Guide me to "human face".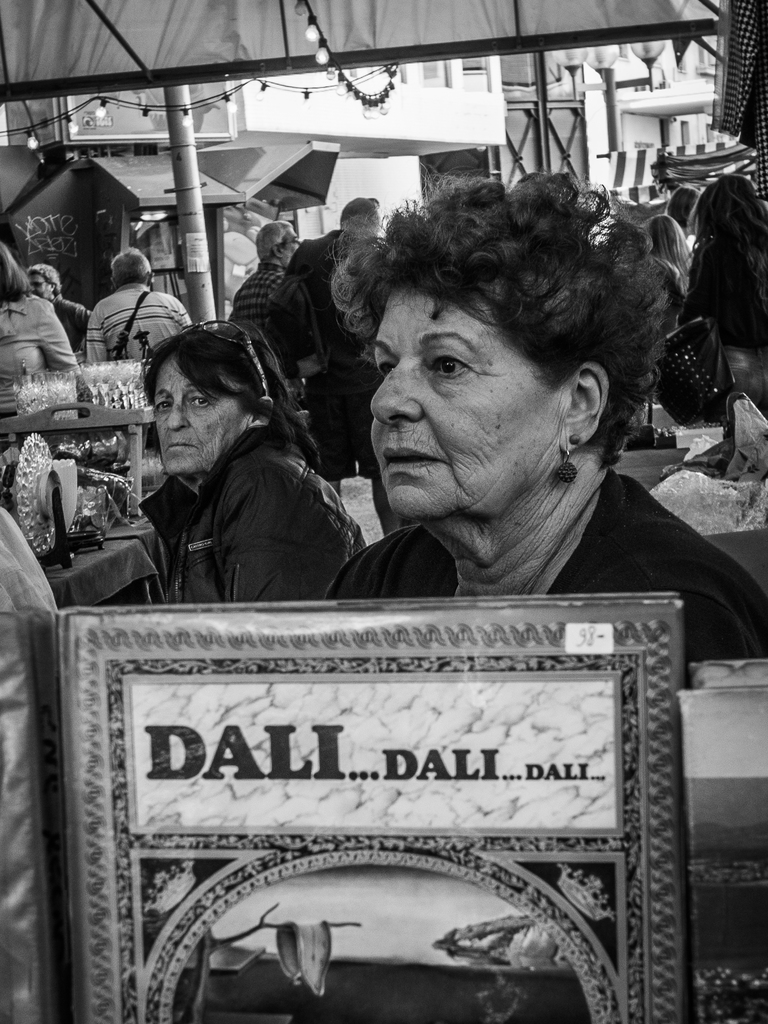
Guidance: box=[355, 284, 573, 518].
